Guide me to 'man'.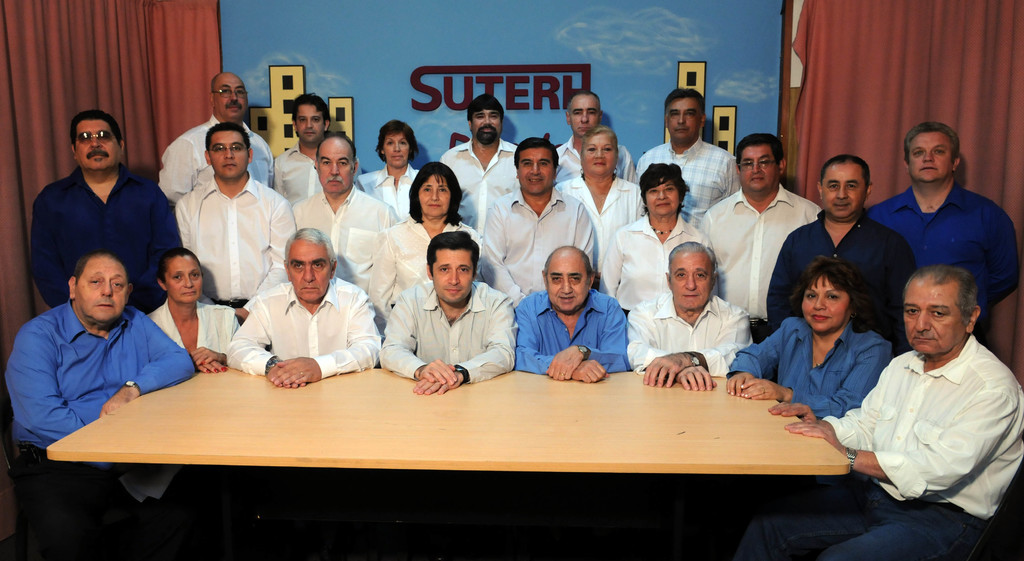
Guidance: 436/94/524/246.
